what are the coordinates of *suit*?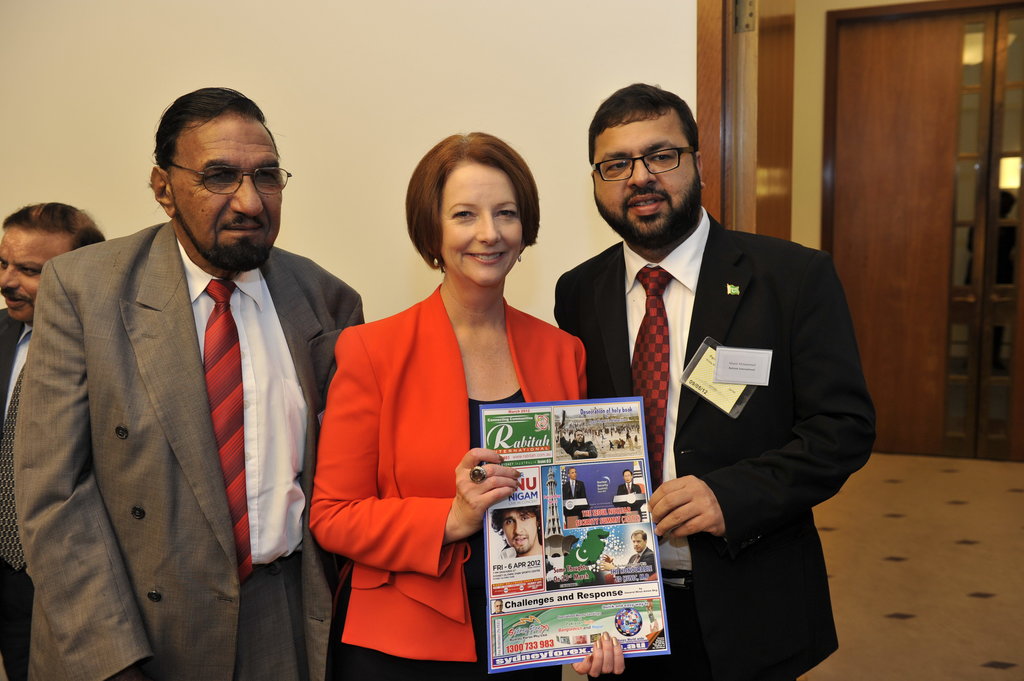
<bbox>308, 278, 593, 680</bbox>.
